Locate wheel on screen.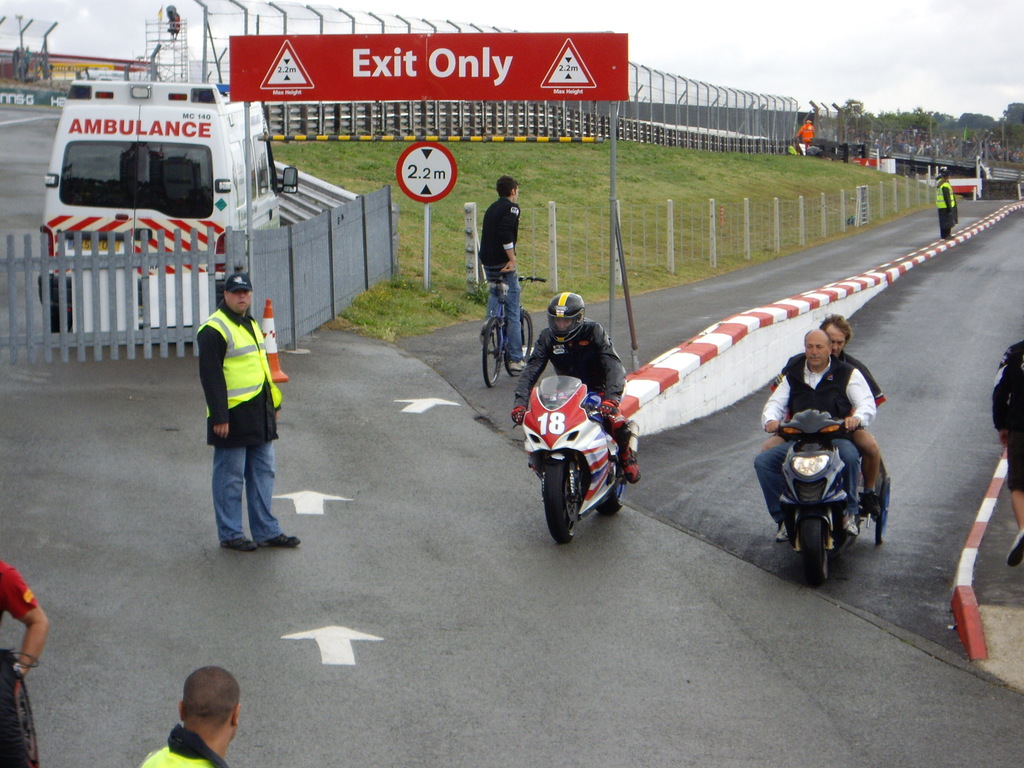
On screen at box(35, 297, 77, 349).
